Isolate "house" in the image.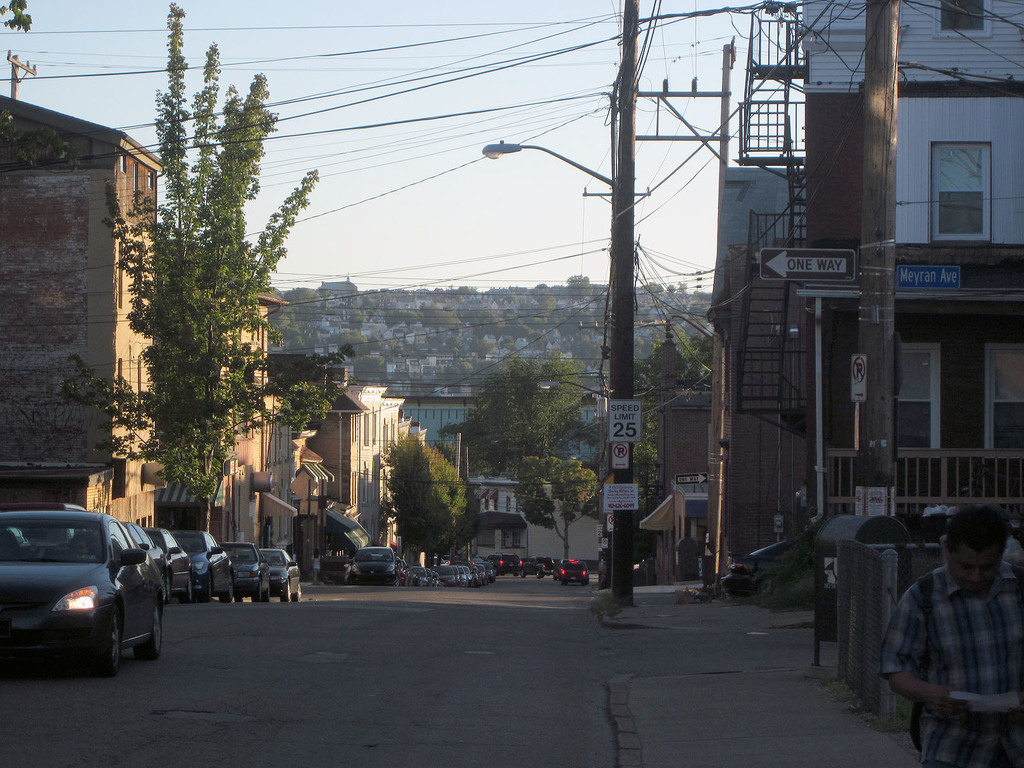
Isolated region: (x1=383, y1=383, x2=708, y2=589).
